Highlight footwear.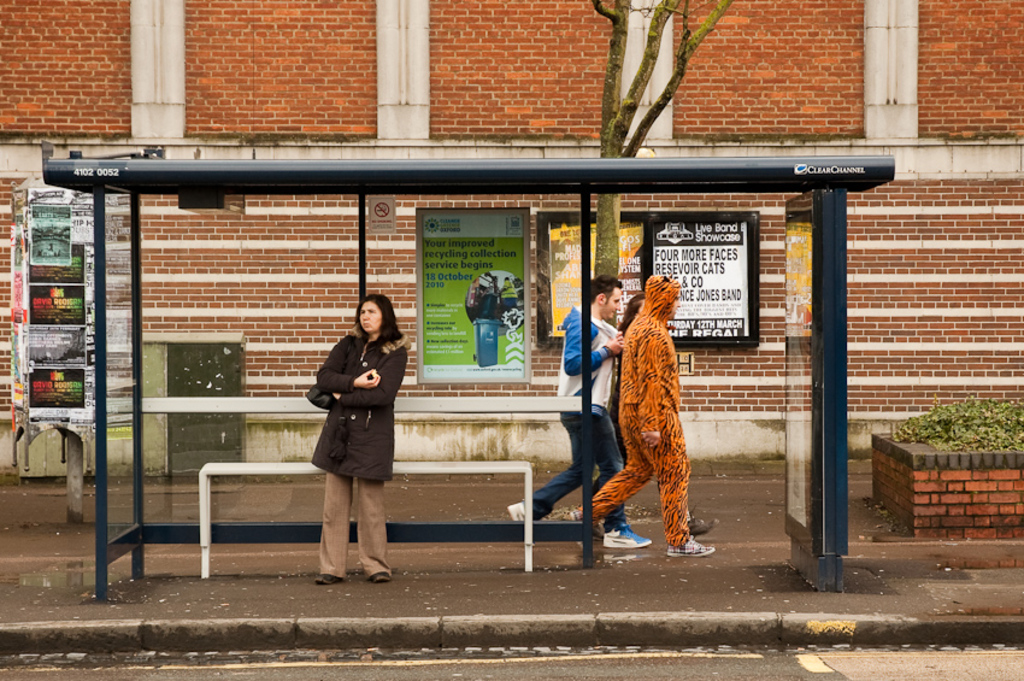
Highlighted region: bbox=(693, 516, 719, 535).
